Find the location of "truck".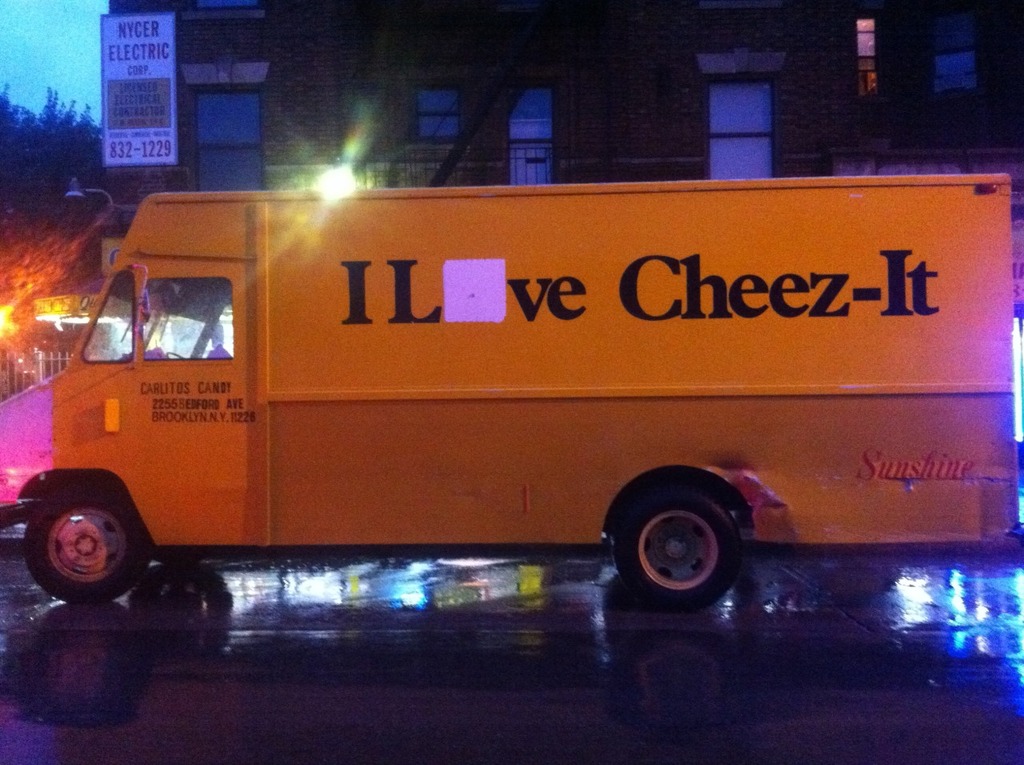
Location: [13,151,974,688].
